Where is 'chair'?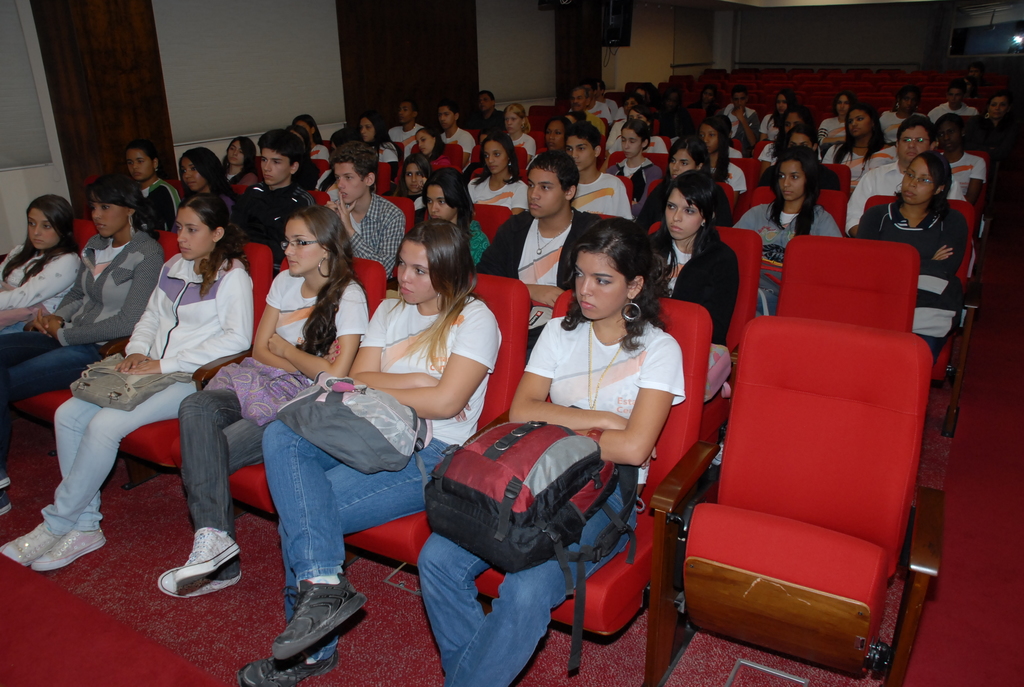
region(589, 215, 616, 221).
